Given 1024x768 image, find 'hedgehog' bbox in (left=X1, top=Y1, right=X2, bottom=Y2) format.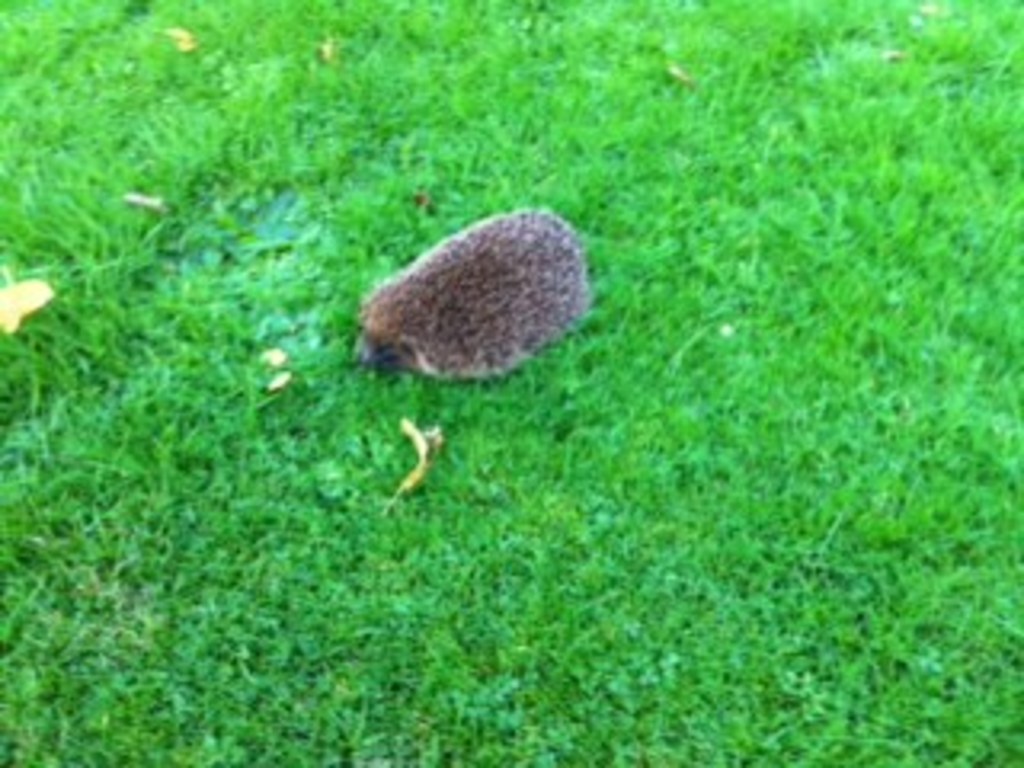
(left=349, top=205, right=592, bottom=384).
